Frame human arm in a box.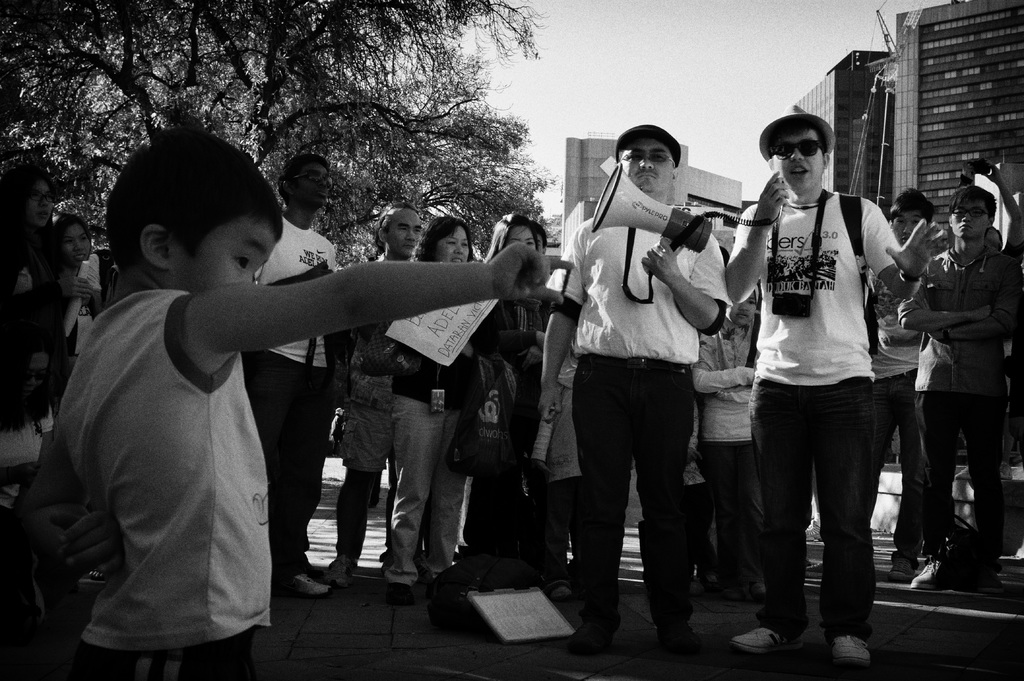
(631, 234, 728, 336).
